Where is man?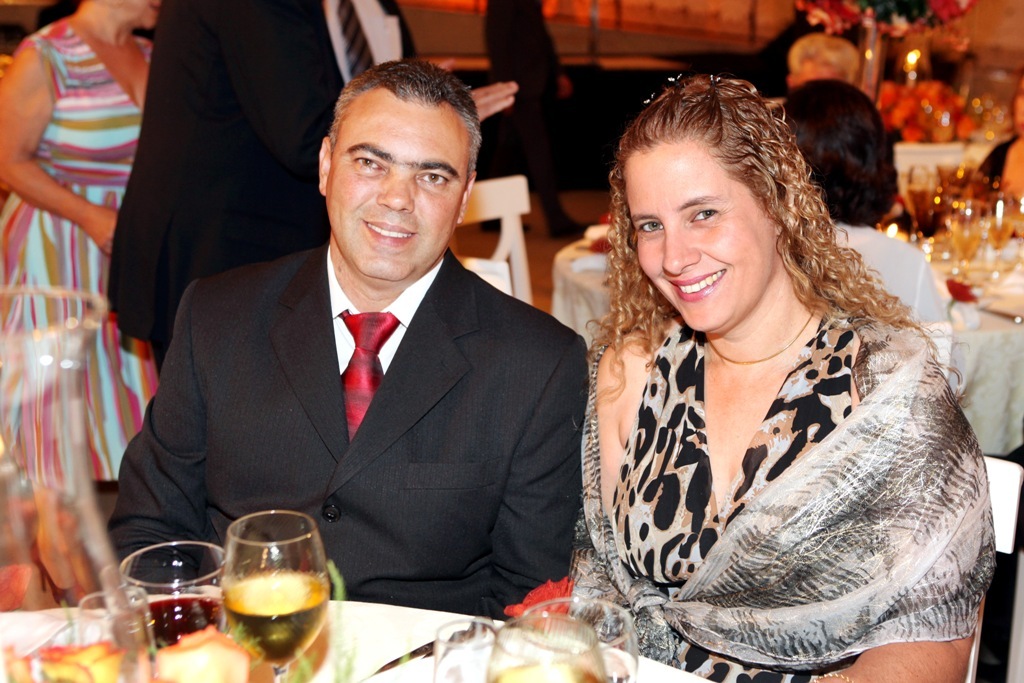
left=479, top=0, right=594, bottom=238.
